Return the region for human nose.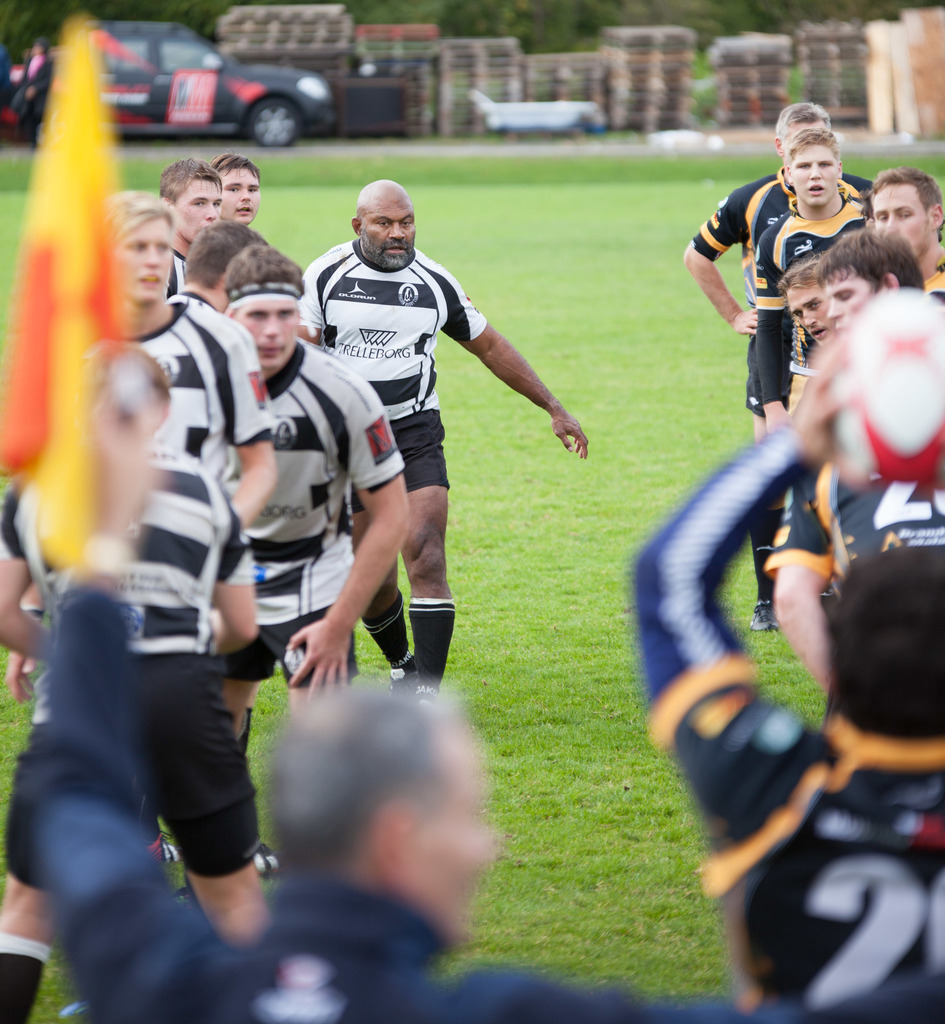
<bbox>145, 248, 159, 267</bbox>.
